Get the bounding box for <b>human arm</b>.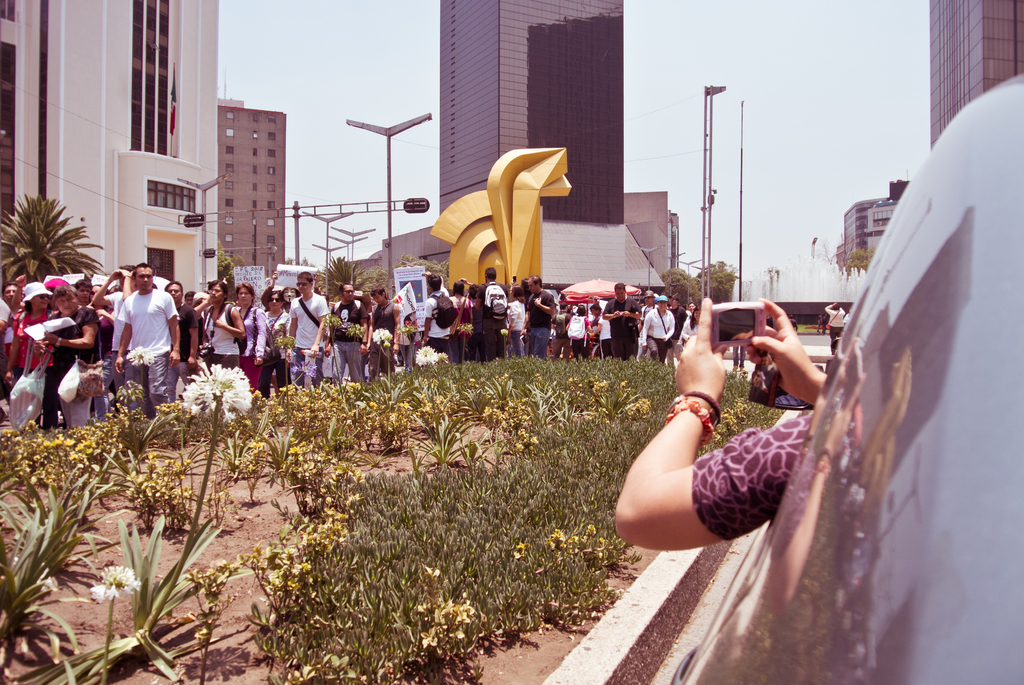
bbox=[838, 305, 845, 315].
